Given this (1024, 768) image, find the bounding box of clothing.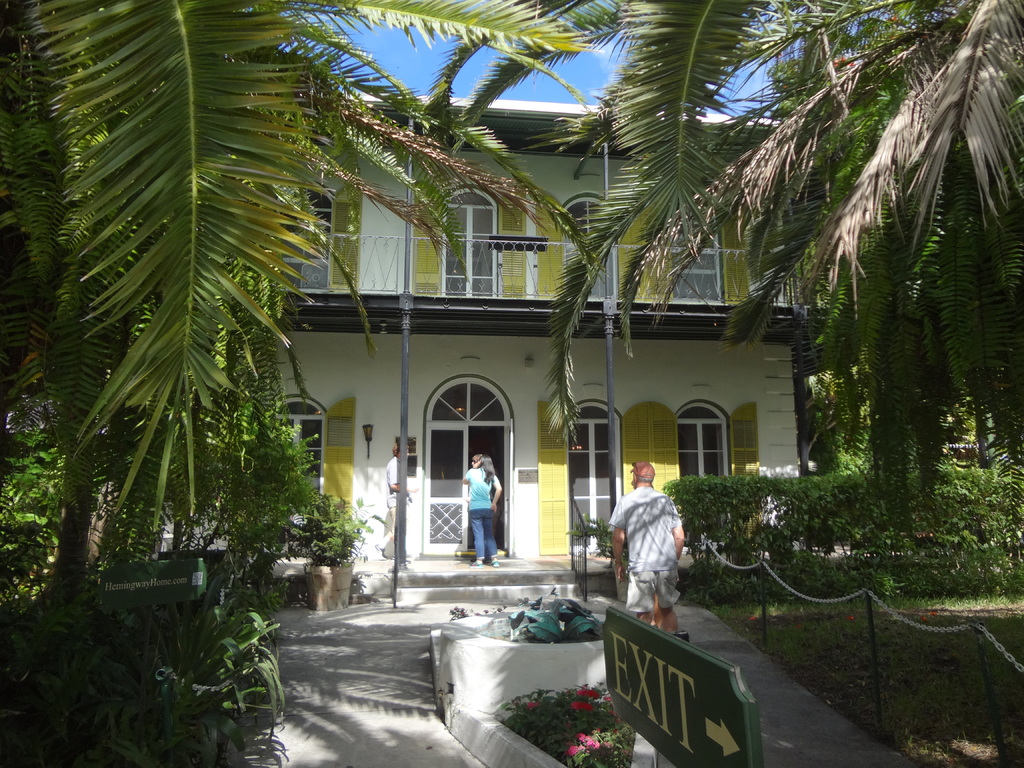
select_region(380, 454, 413, 554).
